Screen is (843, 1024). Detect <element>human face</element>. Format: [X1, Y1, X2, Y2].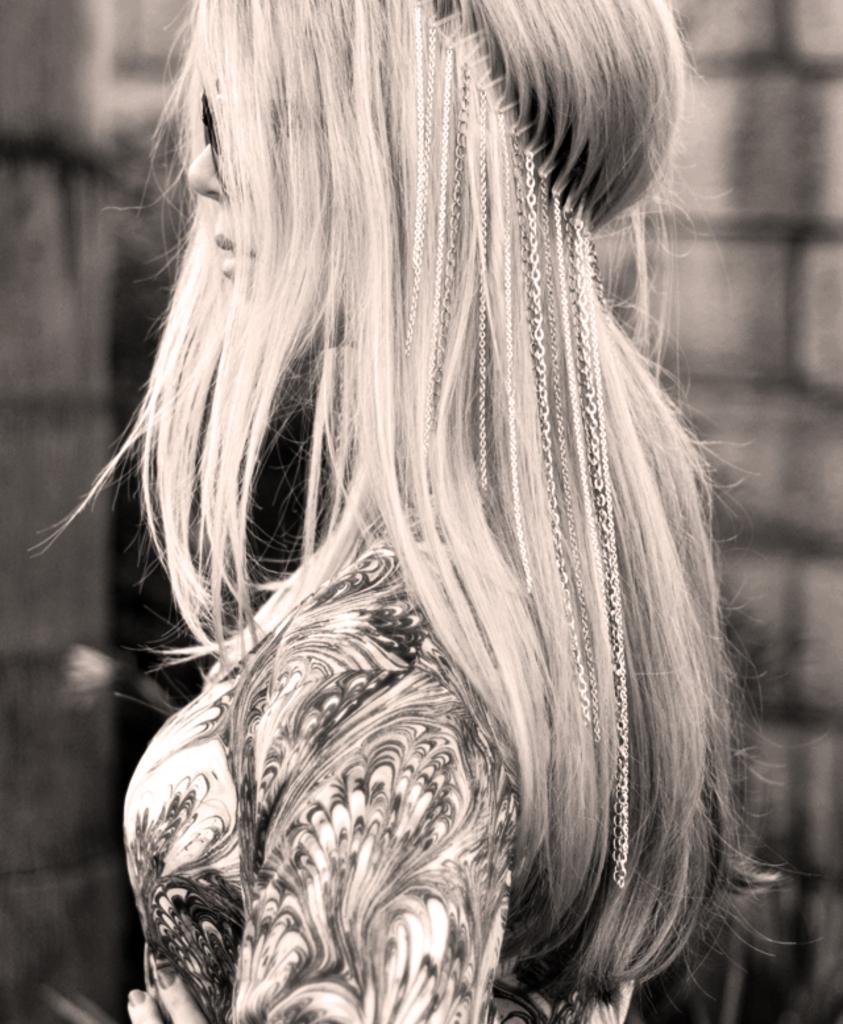
[155, 0, 371, 372].
